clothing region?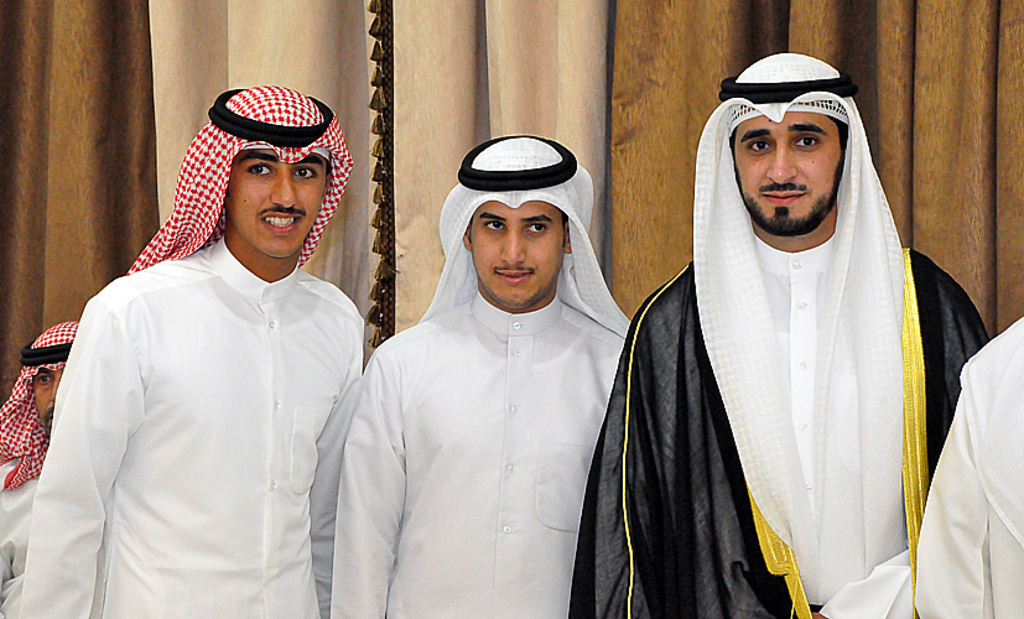
[324,293,633,618]
